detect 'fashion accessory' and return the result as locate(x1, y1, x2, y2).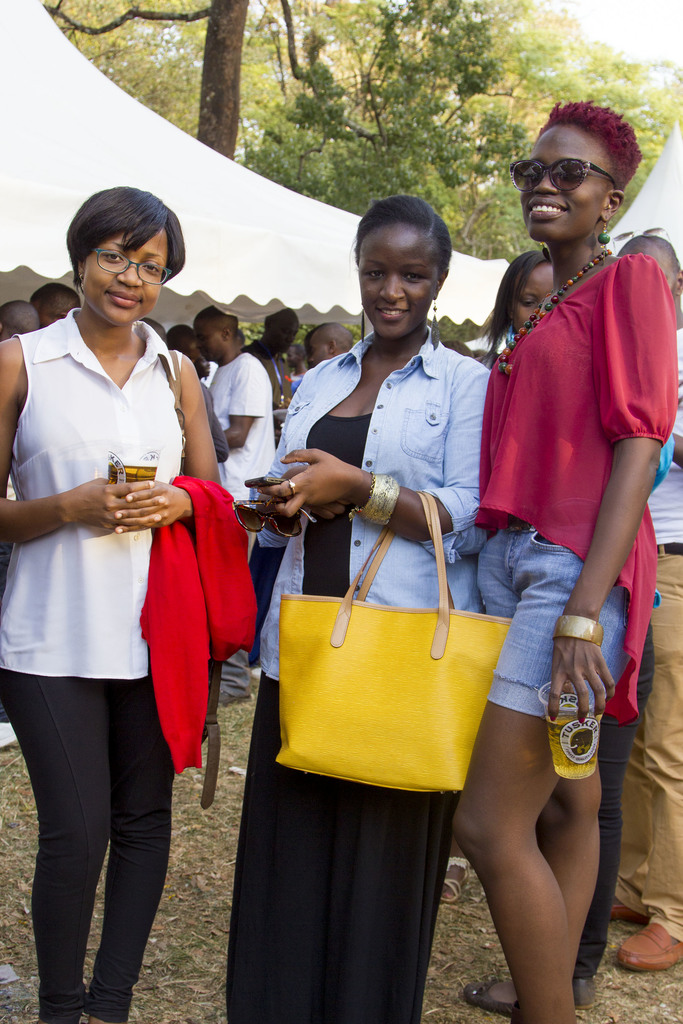
locate(577, 719, 586, 726).
